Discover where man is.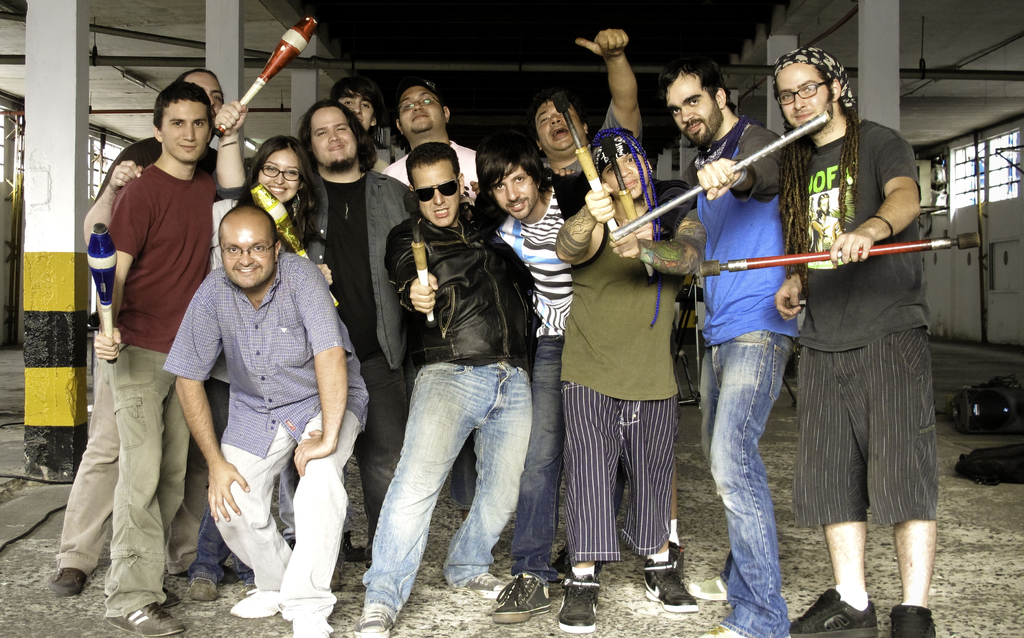
Discovered at (163,198,366,637).
